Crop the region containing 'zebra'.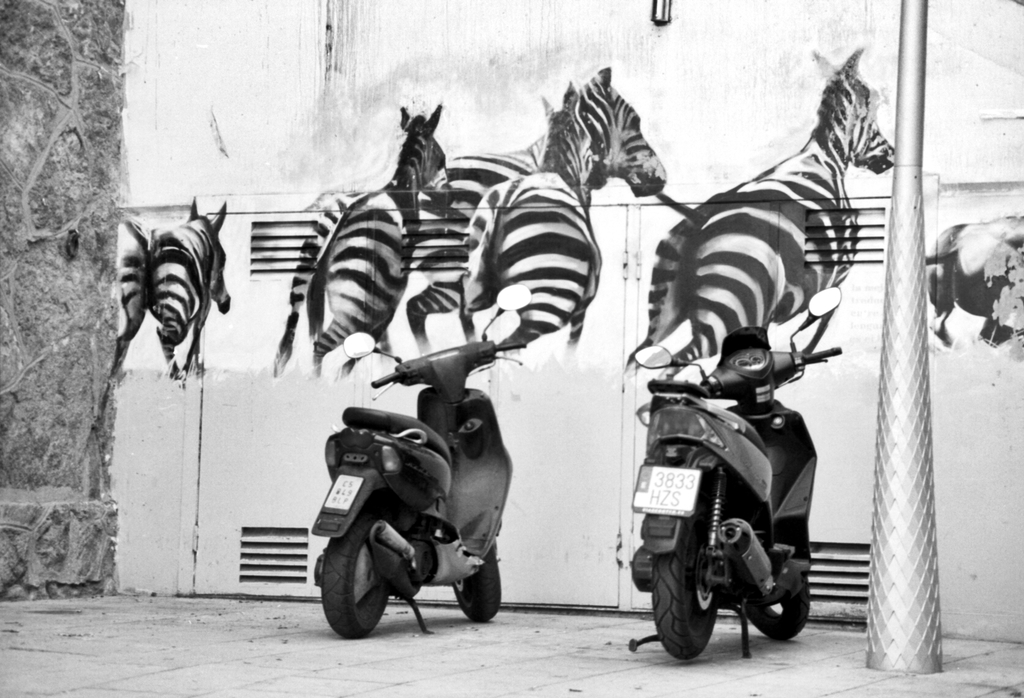
Crop region: <box>265,65,668,380</box>.
